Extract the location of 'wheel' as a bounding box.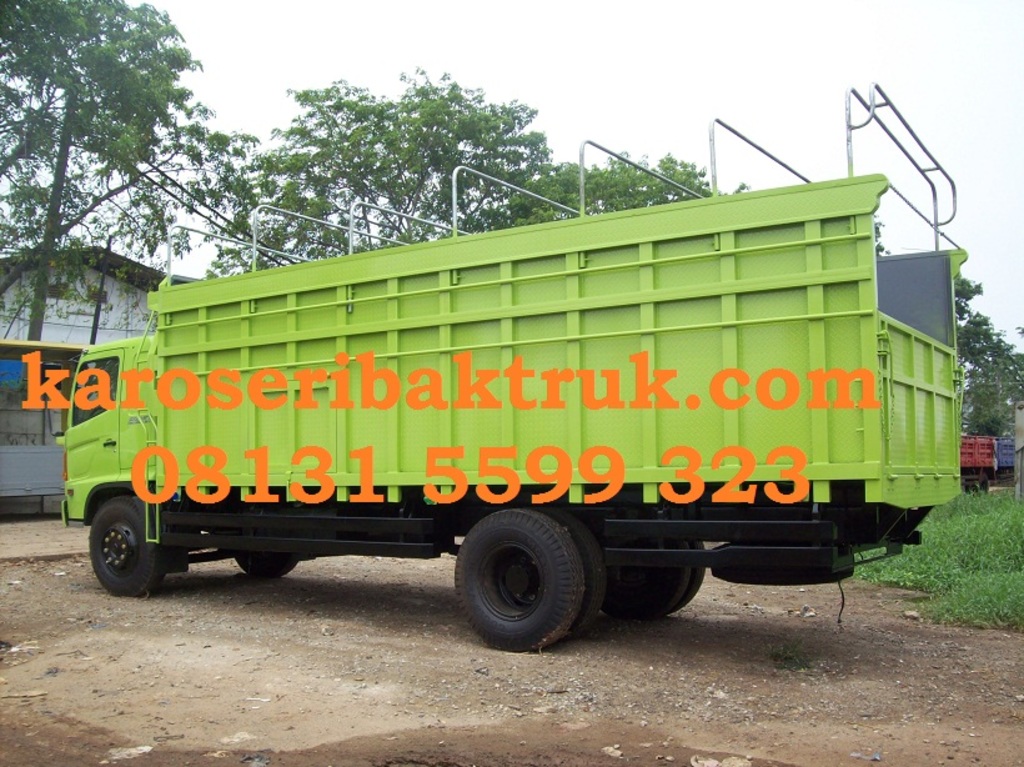
456, 511, 609, 652.
